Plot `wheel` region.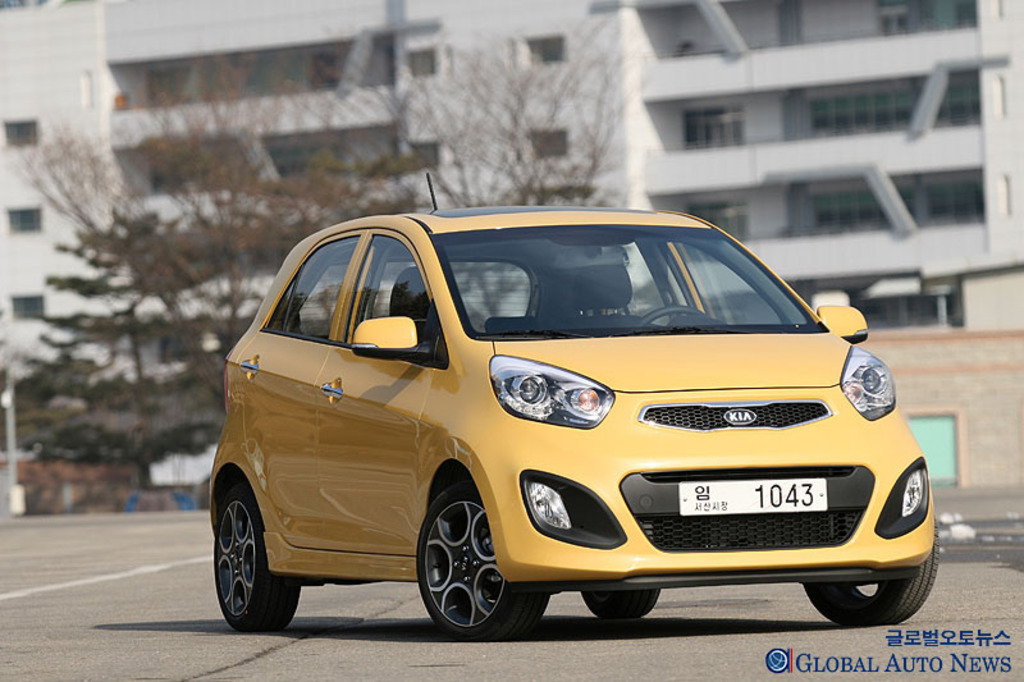
Plotted at l=636, t=305, r=701, b=328.
